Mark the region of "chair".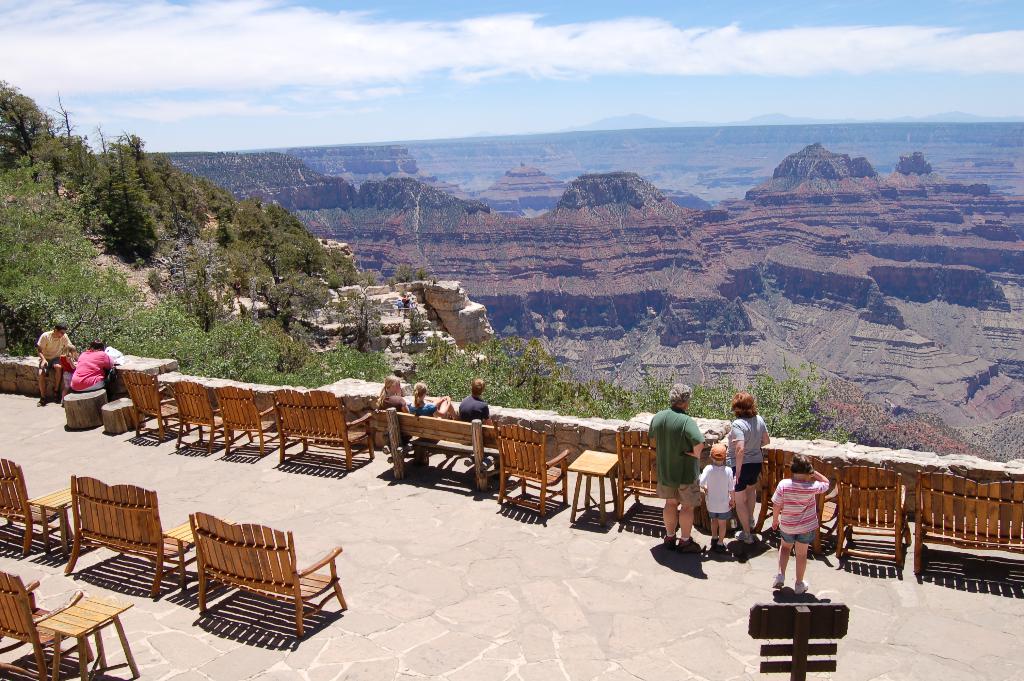
Region: {"x1": 0, "y1": 455, "x2": 70, "y2": 557}.
